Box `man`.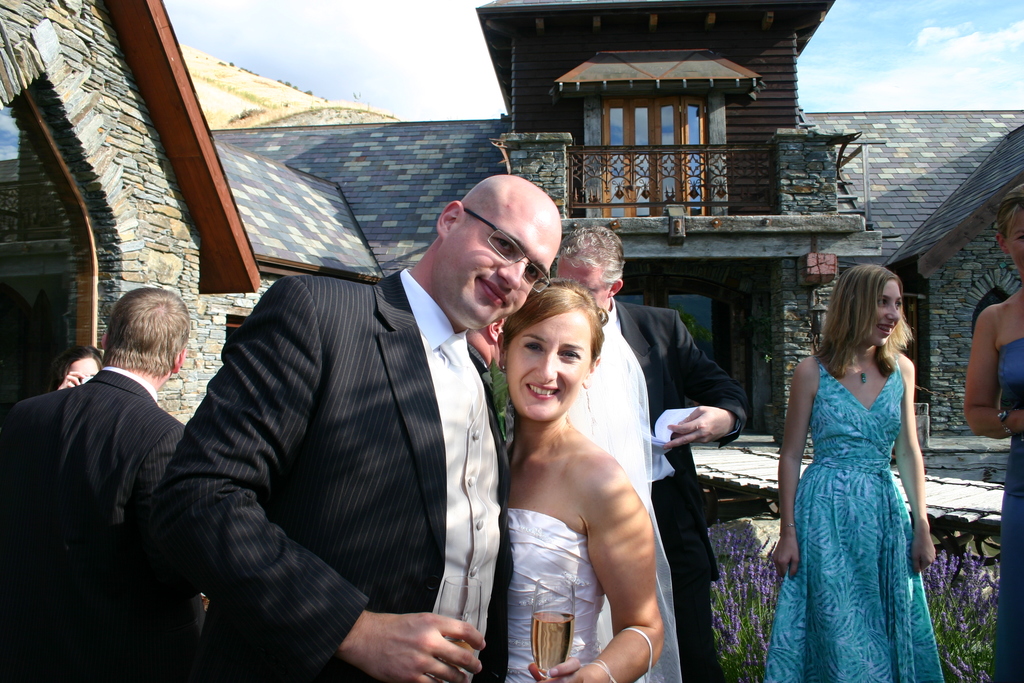
l=556, t=230, r=751, b=682.
